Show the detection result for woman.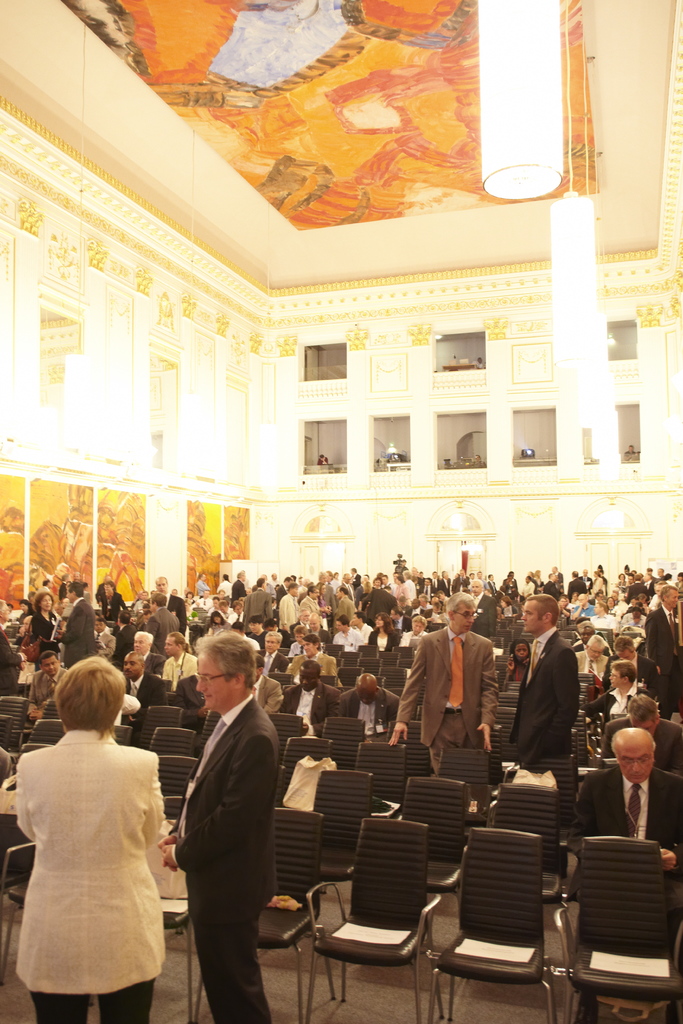
{"left": 8, "top": 664, "right": 181, "bottom": 1015}.
